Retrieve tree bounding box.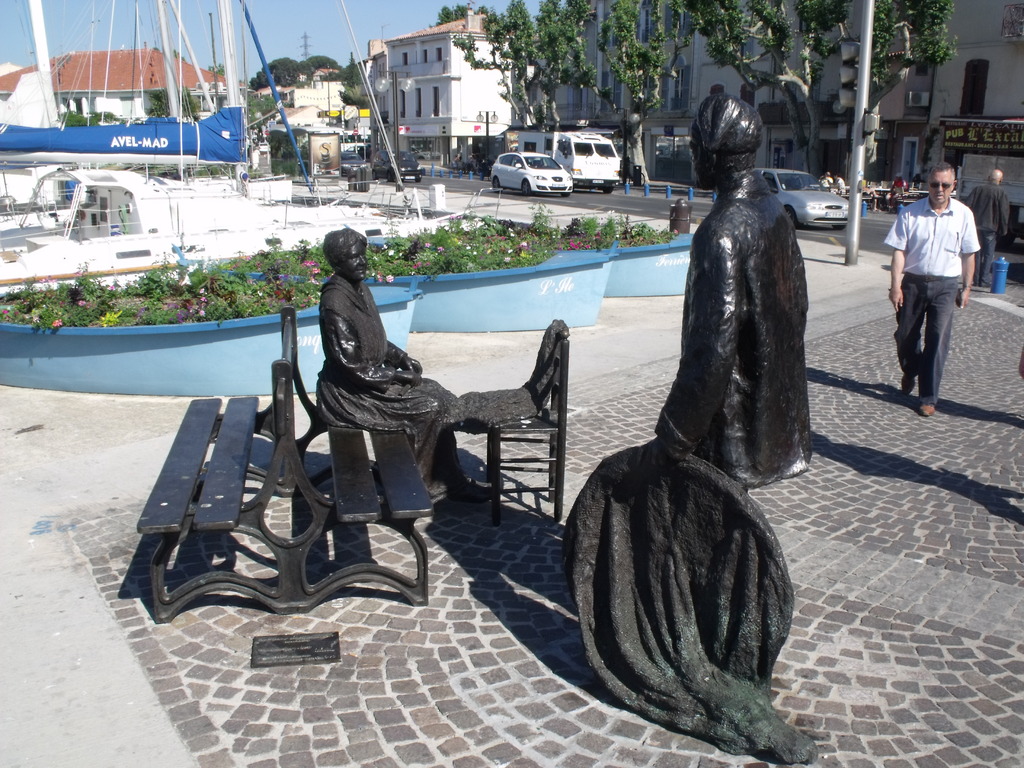
Bounding box: 338, 88, 367, 109.
